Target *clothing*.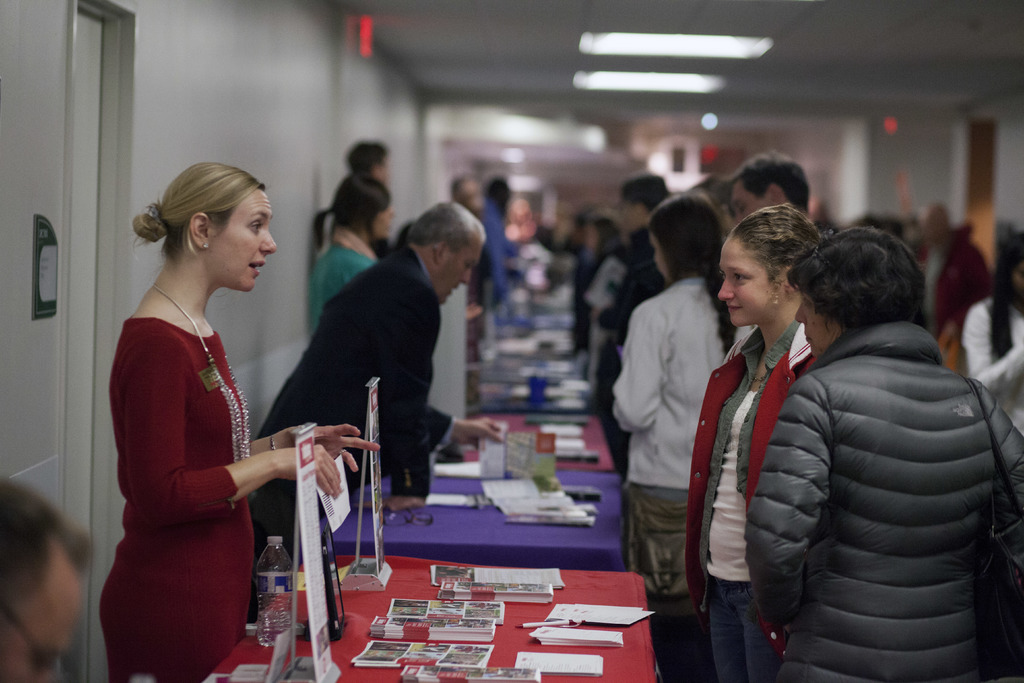
Target region: box(744, 315, 1023, 682).
